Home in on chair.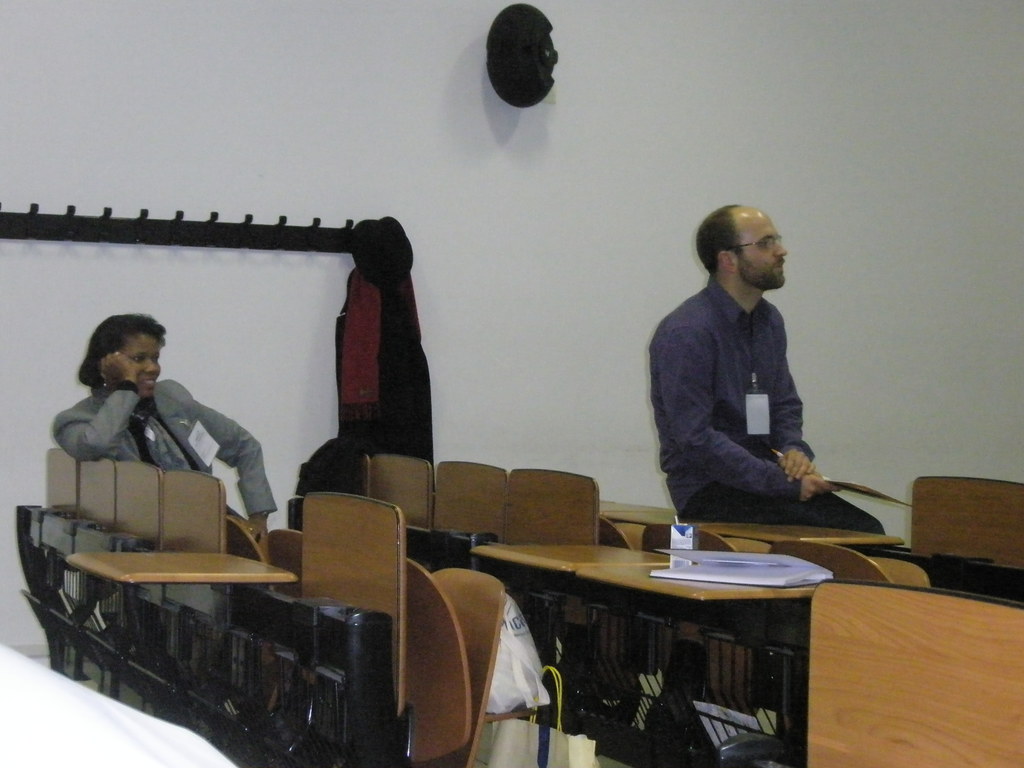
Homed in at crop(801, 573, 1023, 767).
